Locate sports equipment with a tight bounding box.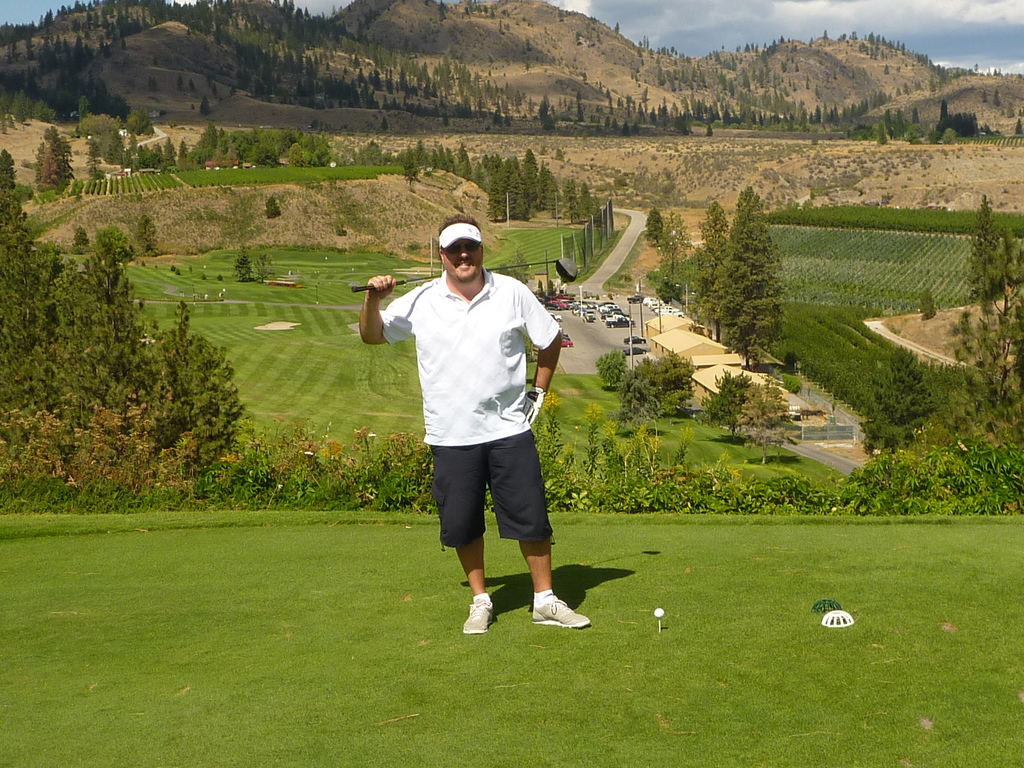
351,257,583,288.
